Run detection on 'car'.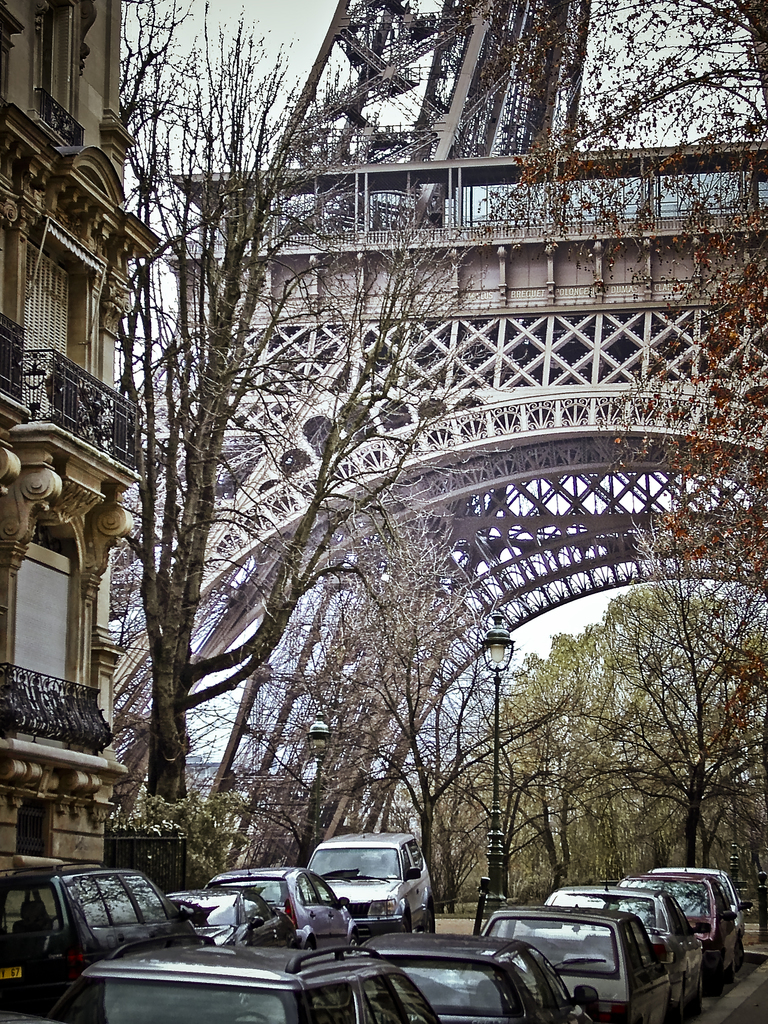
Result: (x1=355, y1=935, x2=602, y2=1023).
